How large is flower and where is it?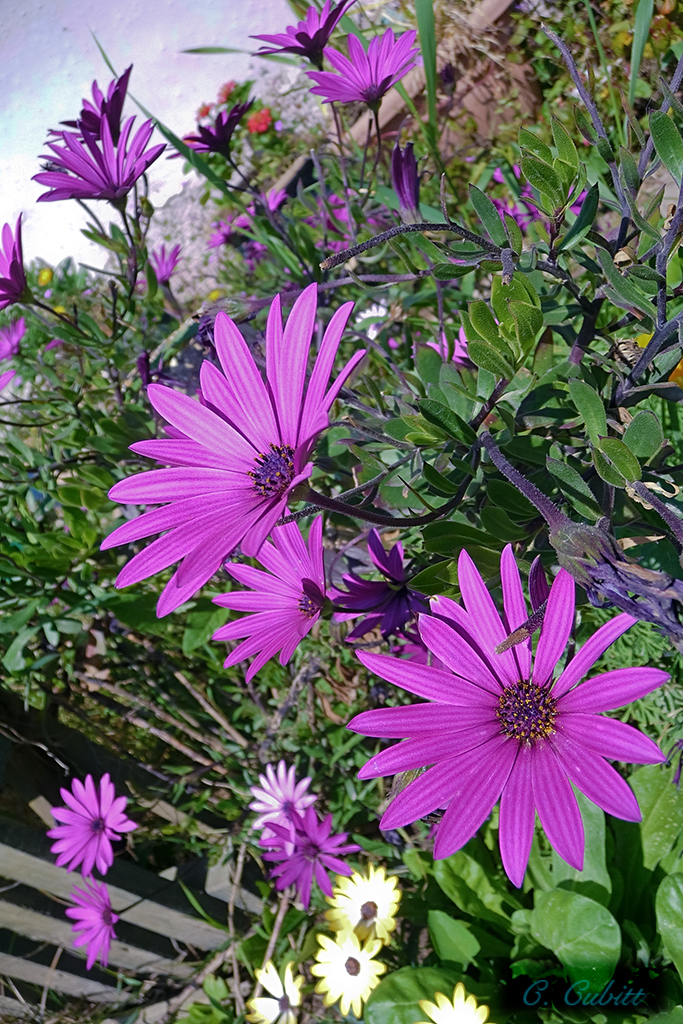
Bounding box: {"x1": 249, "y1": 760, "x2": 318, "y2": 837}.
